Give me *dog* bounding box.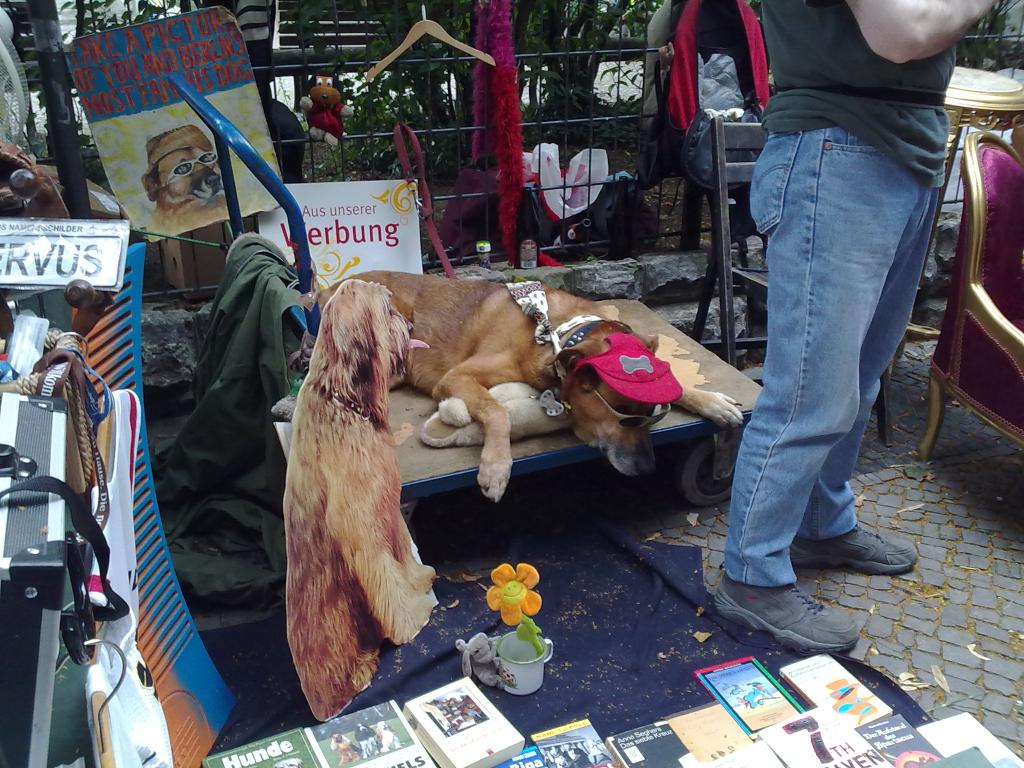
<region>140, 124, 227, 240</region>.
